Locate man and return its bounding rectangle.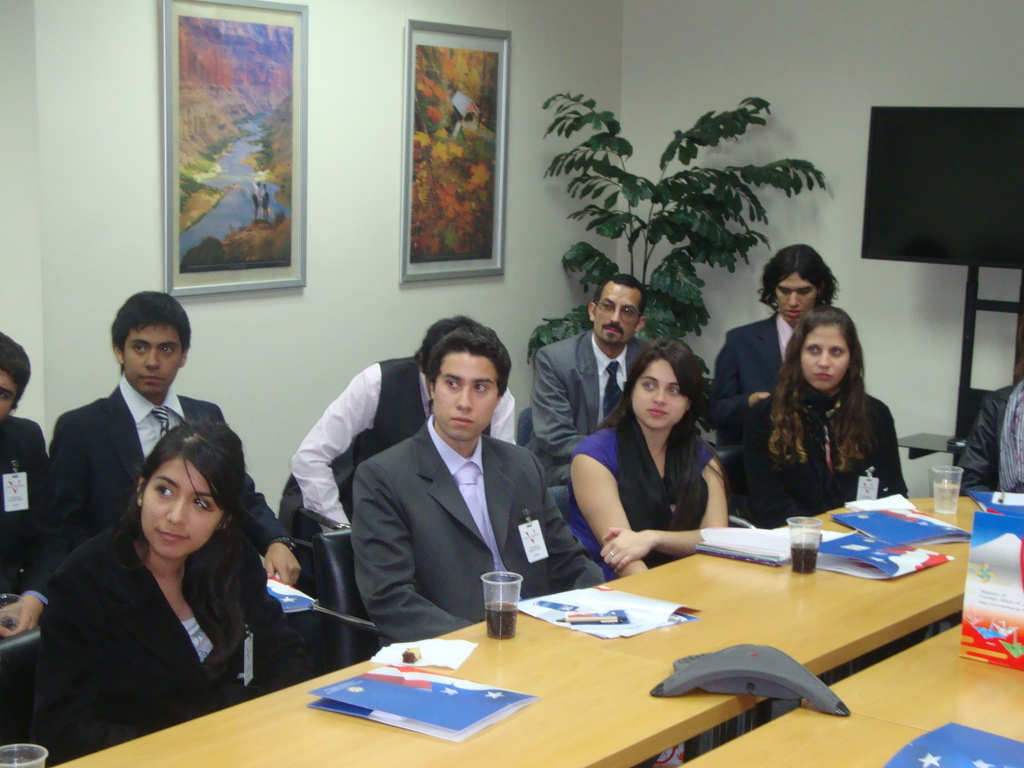
l=0, t=321, r=62, b=643.
